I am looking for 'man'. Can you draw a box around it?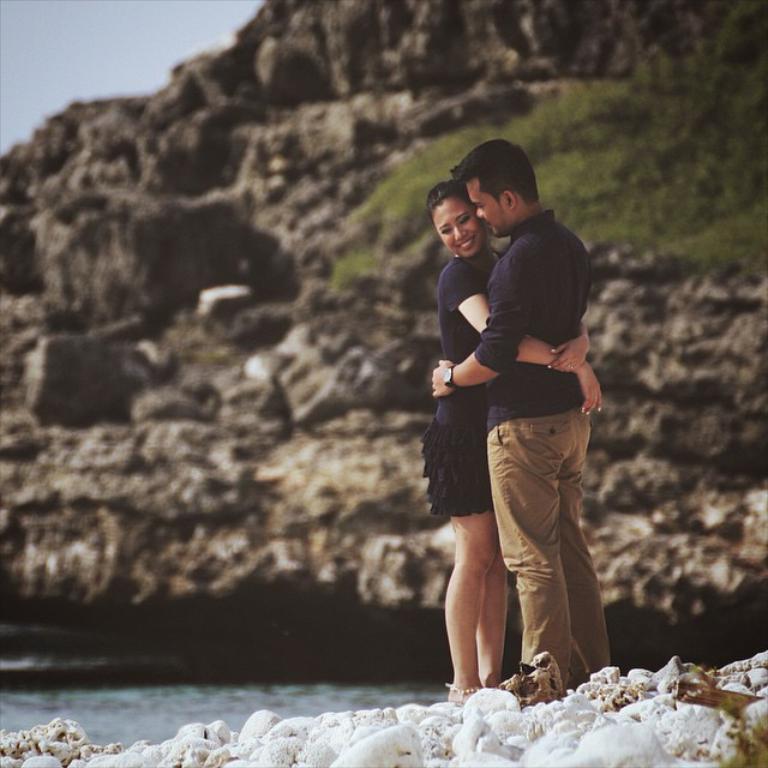
Sure, the bounding box is 413, 154, 613, 715.
